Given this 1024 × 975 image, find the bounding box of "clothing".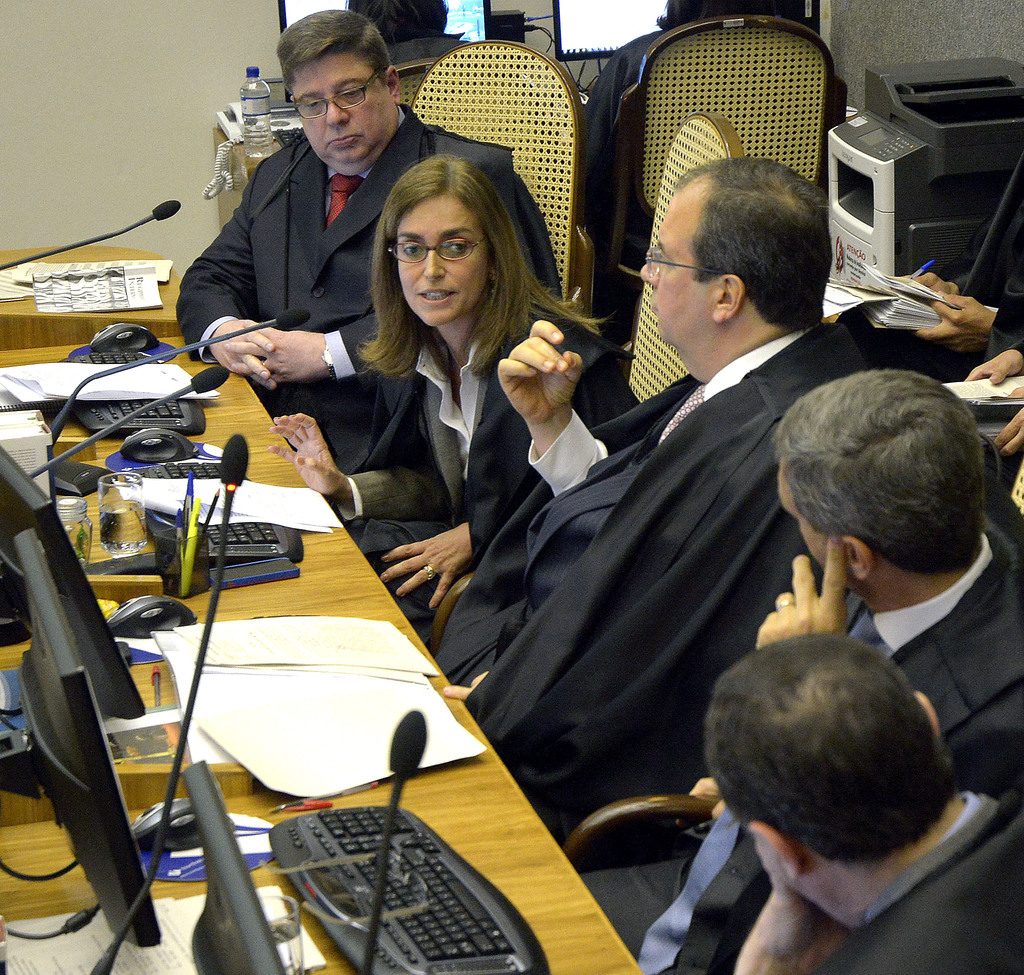
<region>581, 28, 675, 243</region>.
